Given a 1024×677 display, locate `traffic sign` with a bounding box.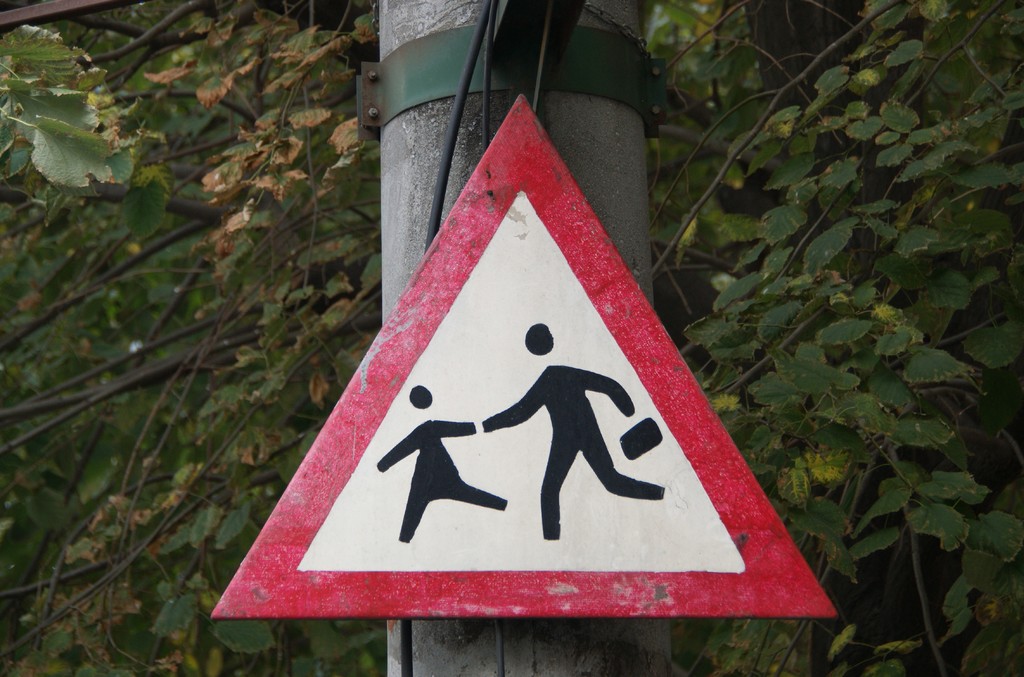
Located: detection(209, 89, 847, 624).
